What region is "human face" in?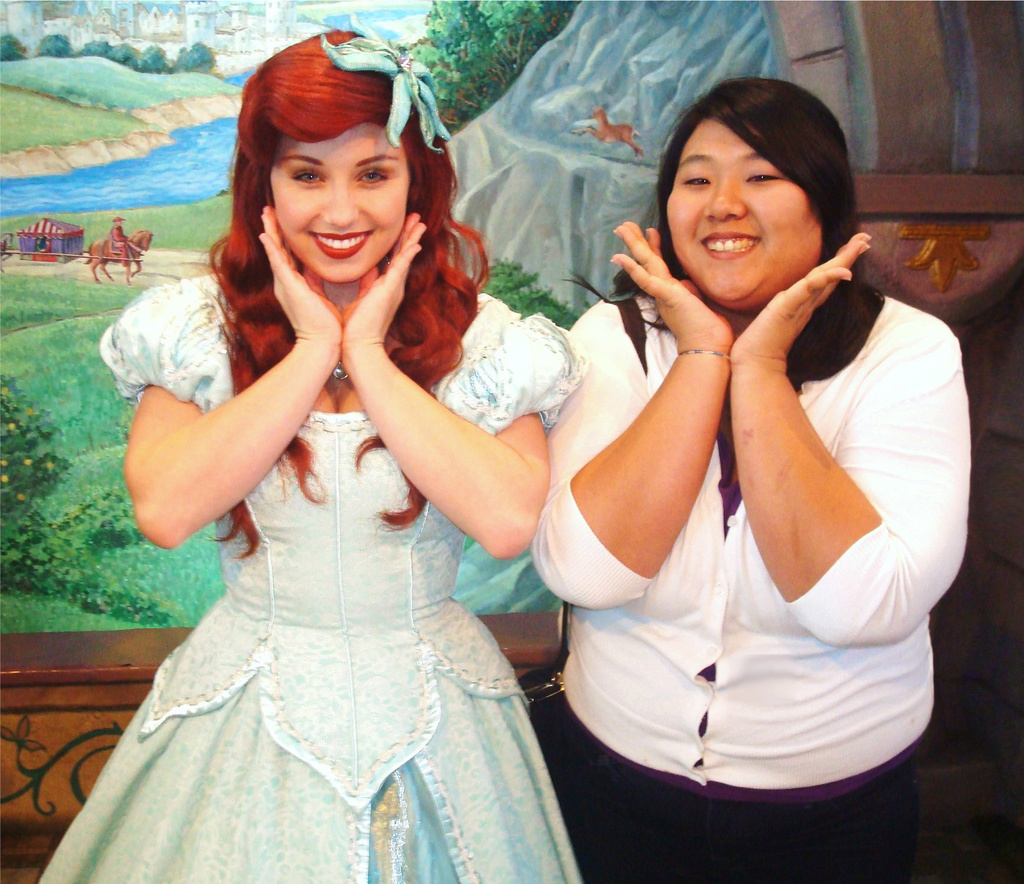
<region>249, 90, 432, 285</region>.
